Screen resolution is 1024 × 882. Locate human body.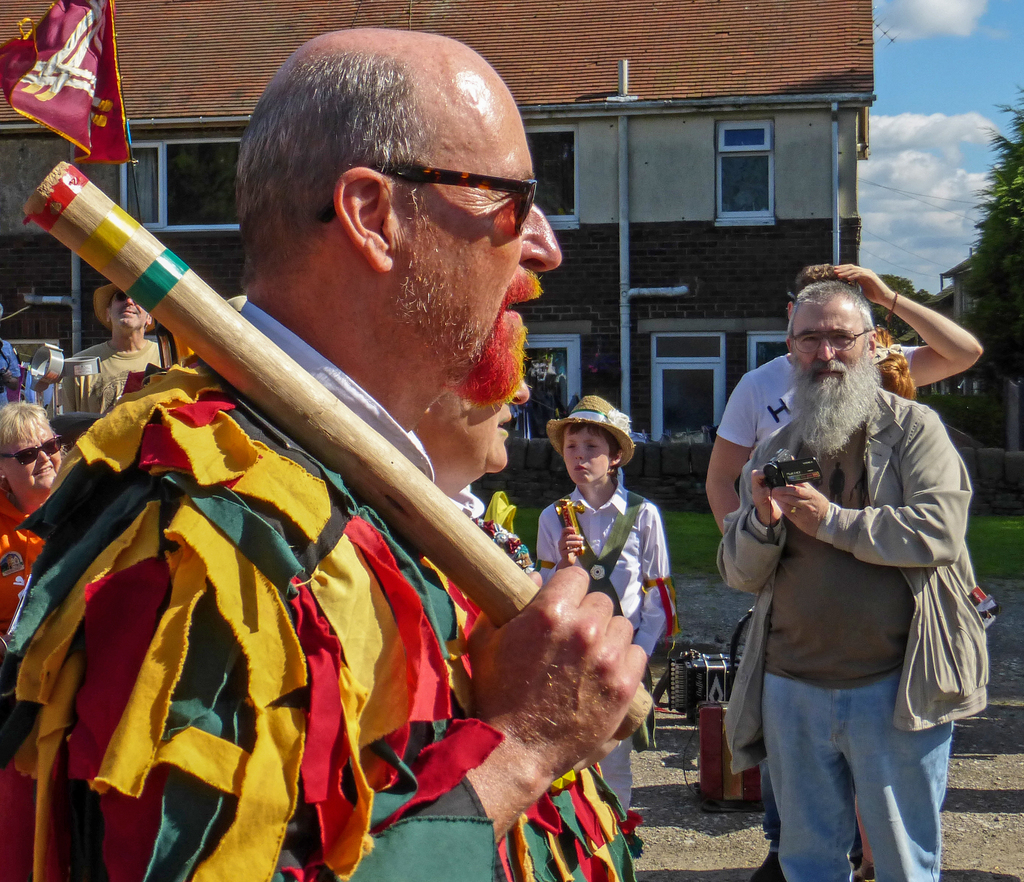
60:282:191:415.
